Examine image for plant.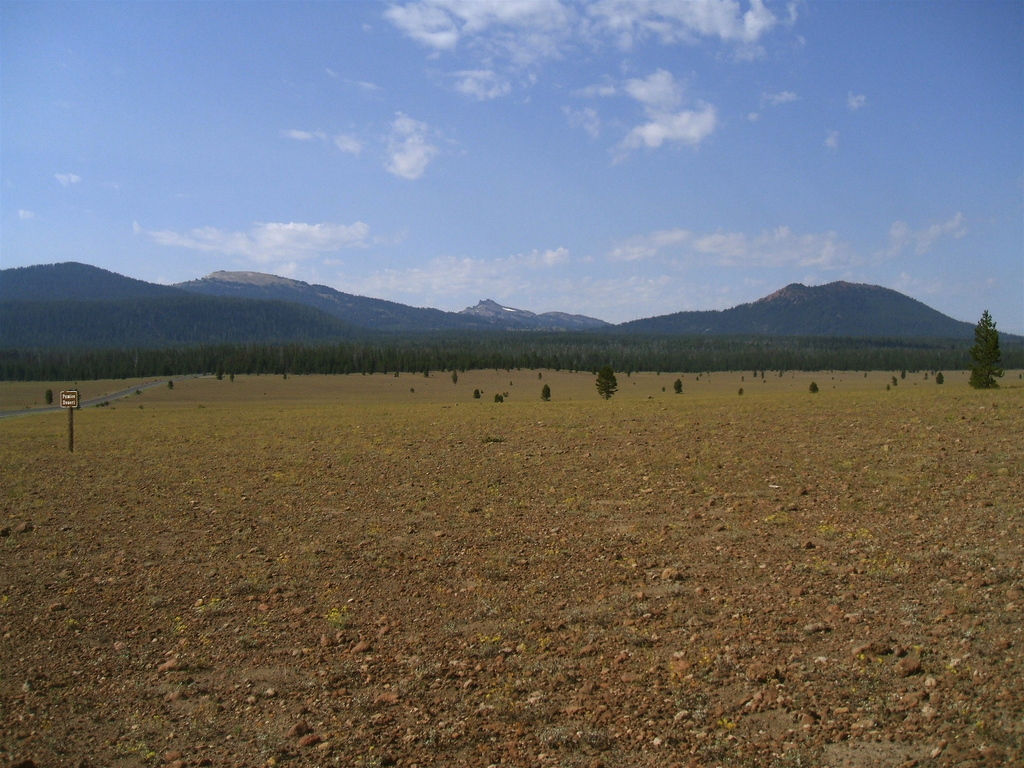
Examination result: select_region(810, 381, 819, 394).
